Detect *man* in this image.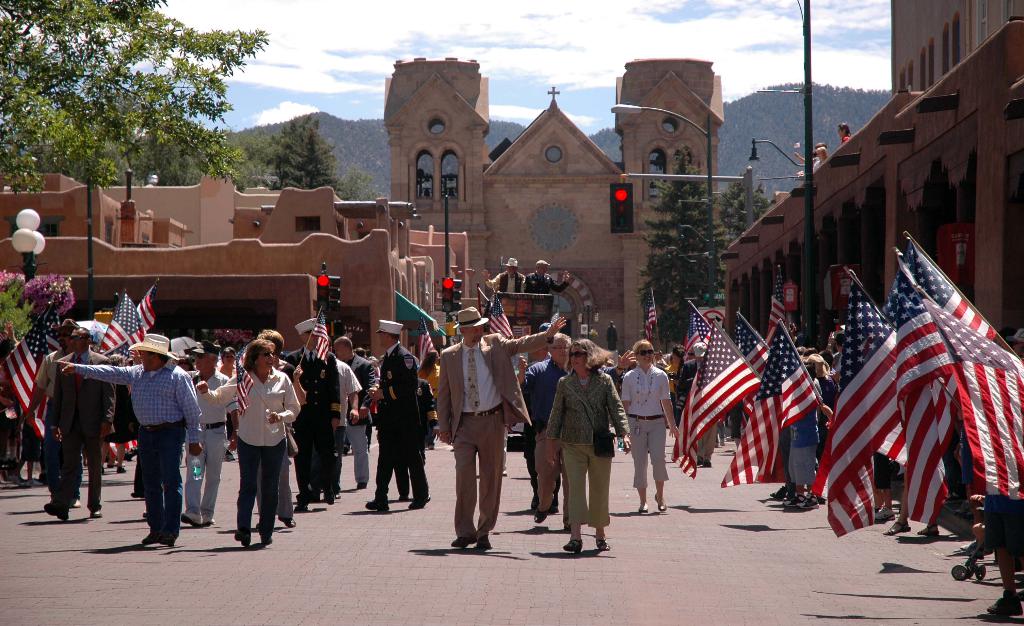
Detection: 186, 349, 238, 522.
